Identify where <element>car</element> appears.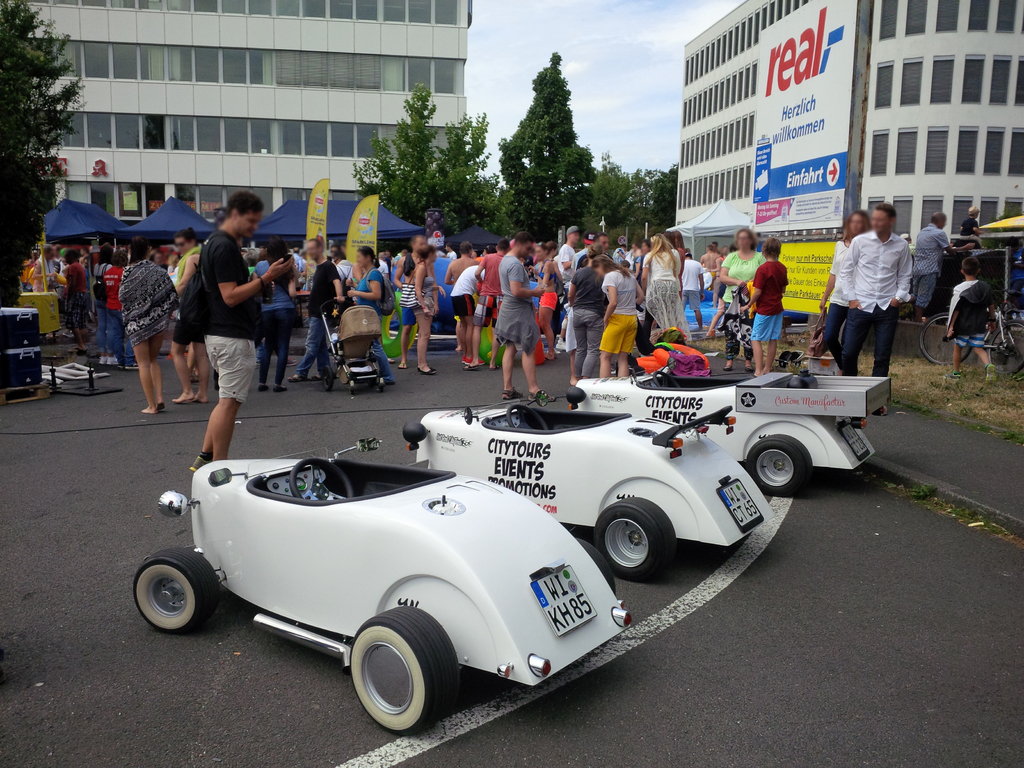
Appears at [401, 403, 773, 589].
